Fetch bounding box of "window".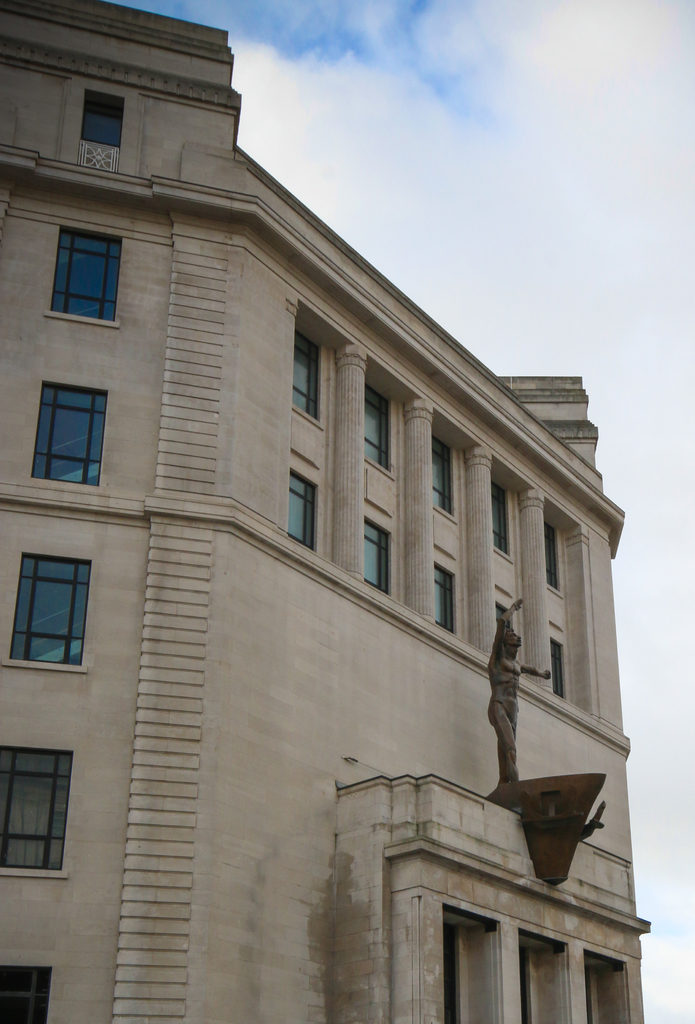
Bbox: bbox=[3, 553, 91, 673].
